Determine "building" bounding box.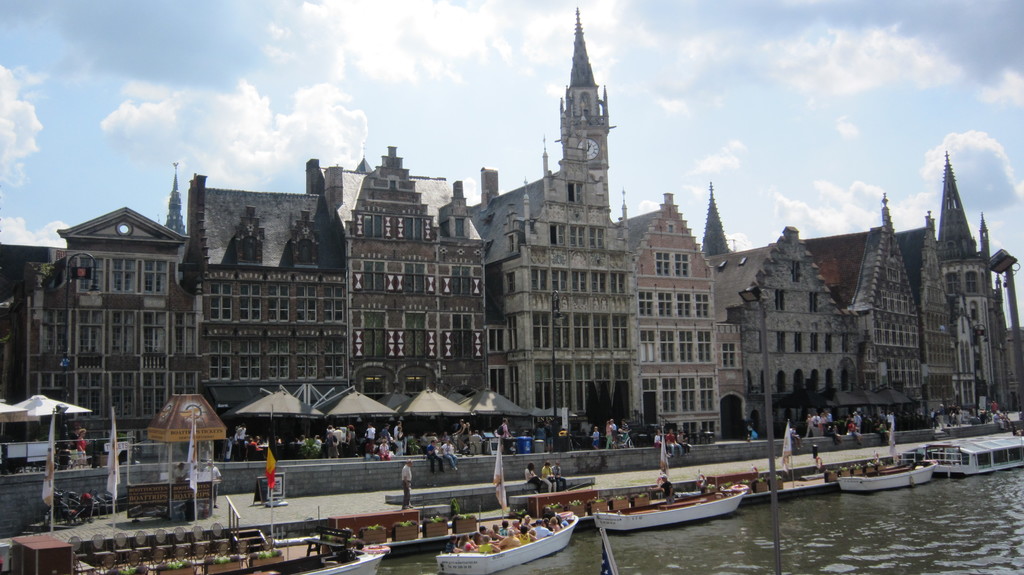
Determined: [left=954, top=302, right=977, bottom=411].
